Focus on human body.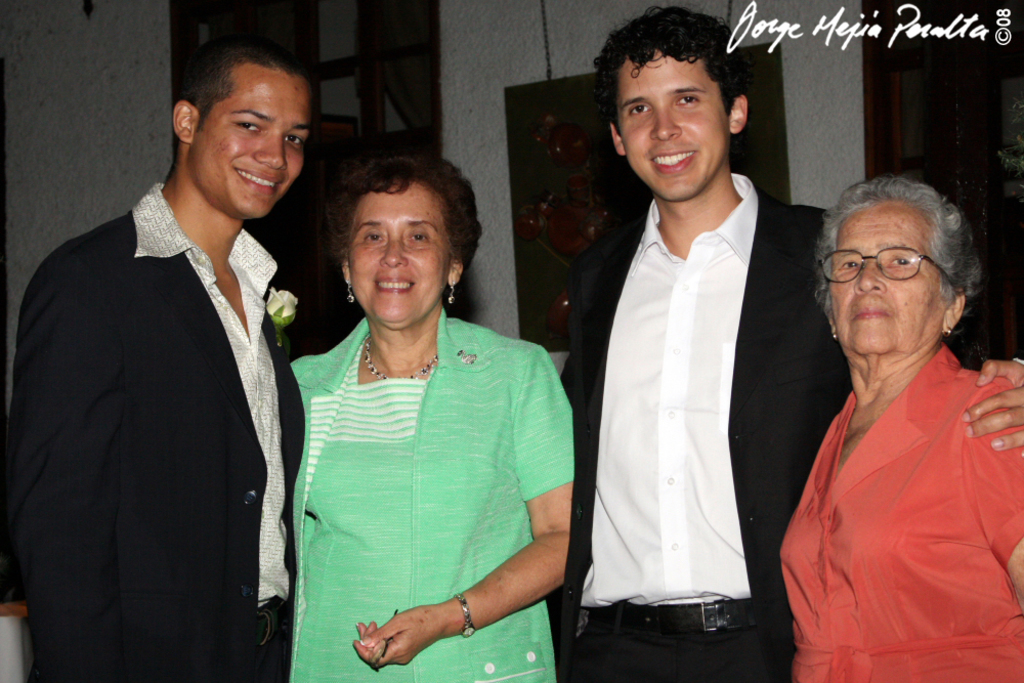
Focused at (left=291, top=144, right=574, bottom=682).
